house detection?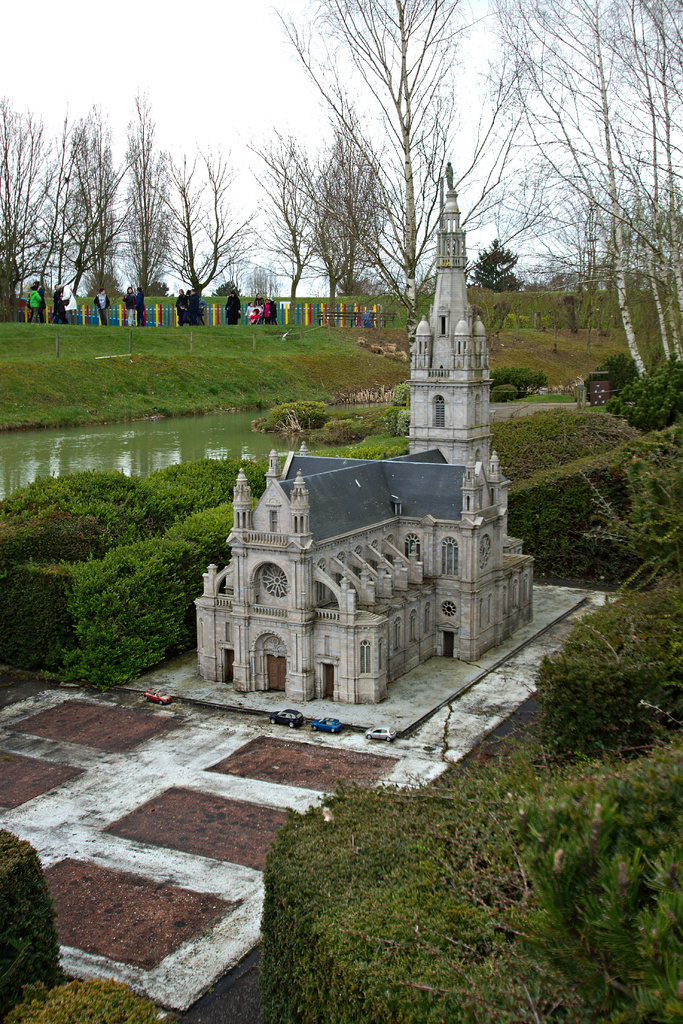
188 155 537 701
